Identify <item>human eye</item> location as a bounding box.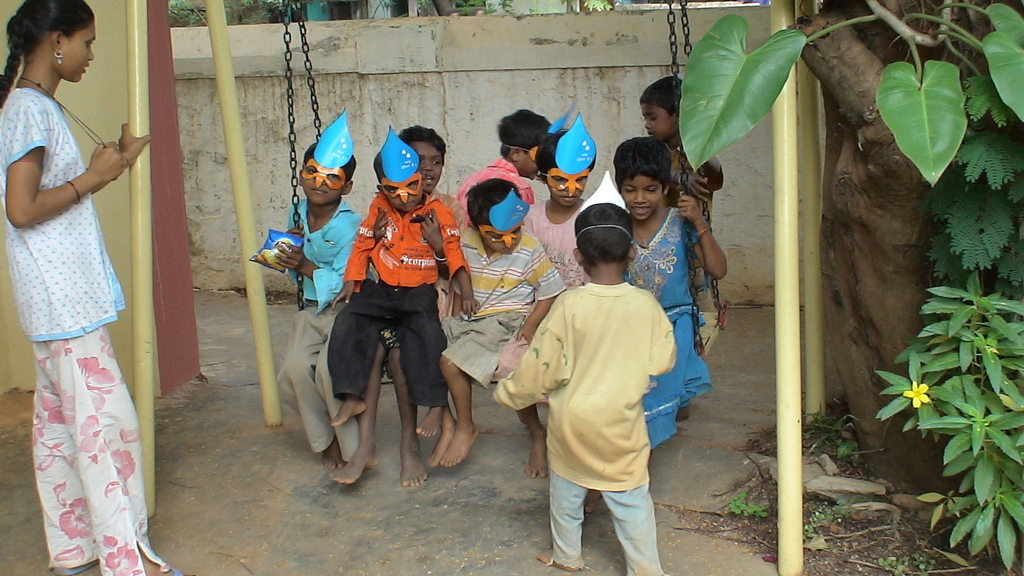
select_region(552, 174, 563, 183).
